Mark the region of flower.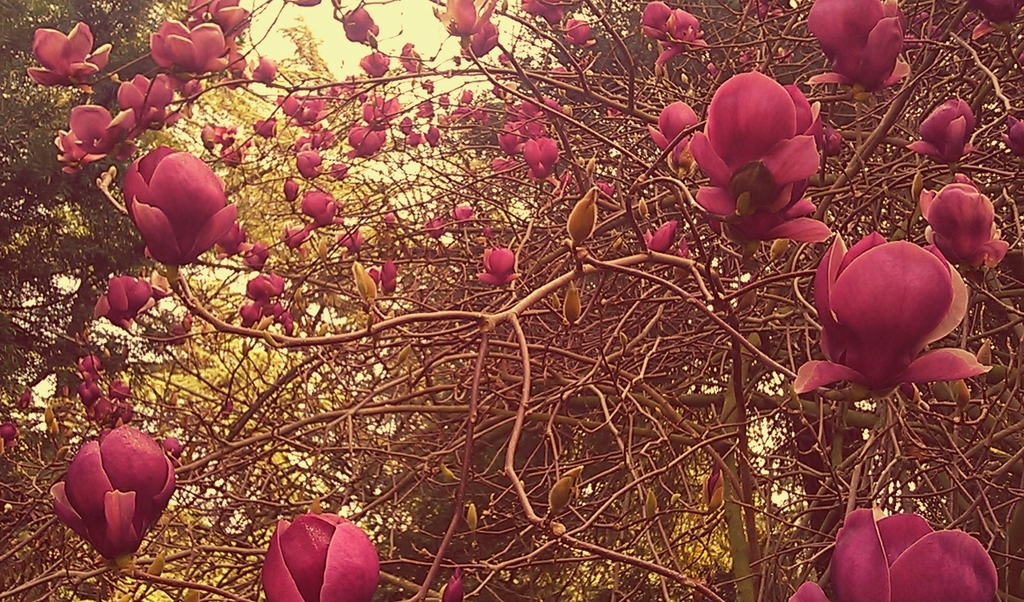
Region: x1=334 y1=0 x2=379 y2=50.
